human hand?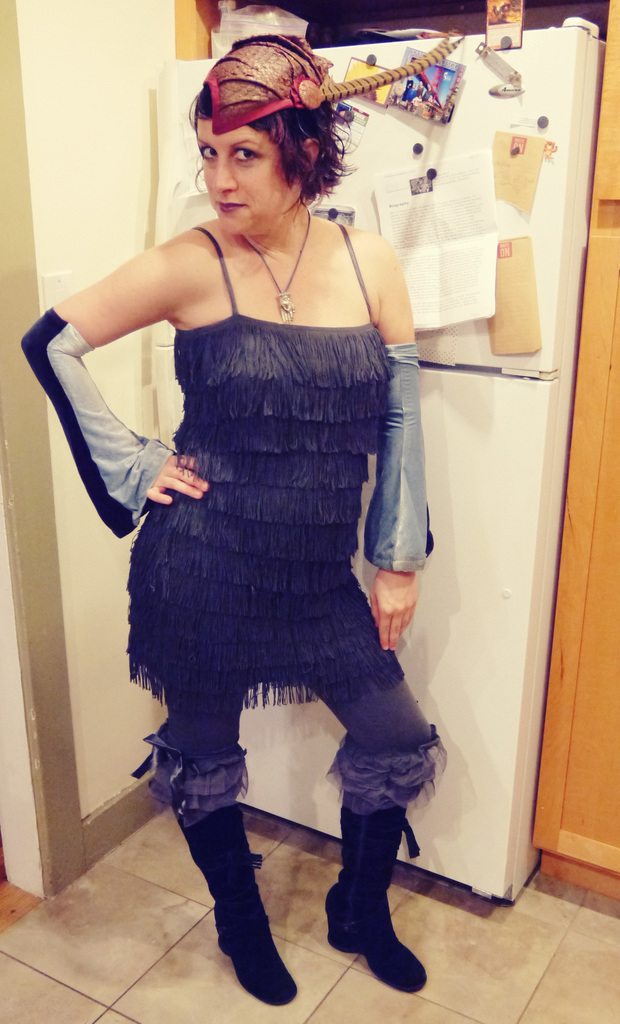
371 556 428 642
